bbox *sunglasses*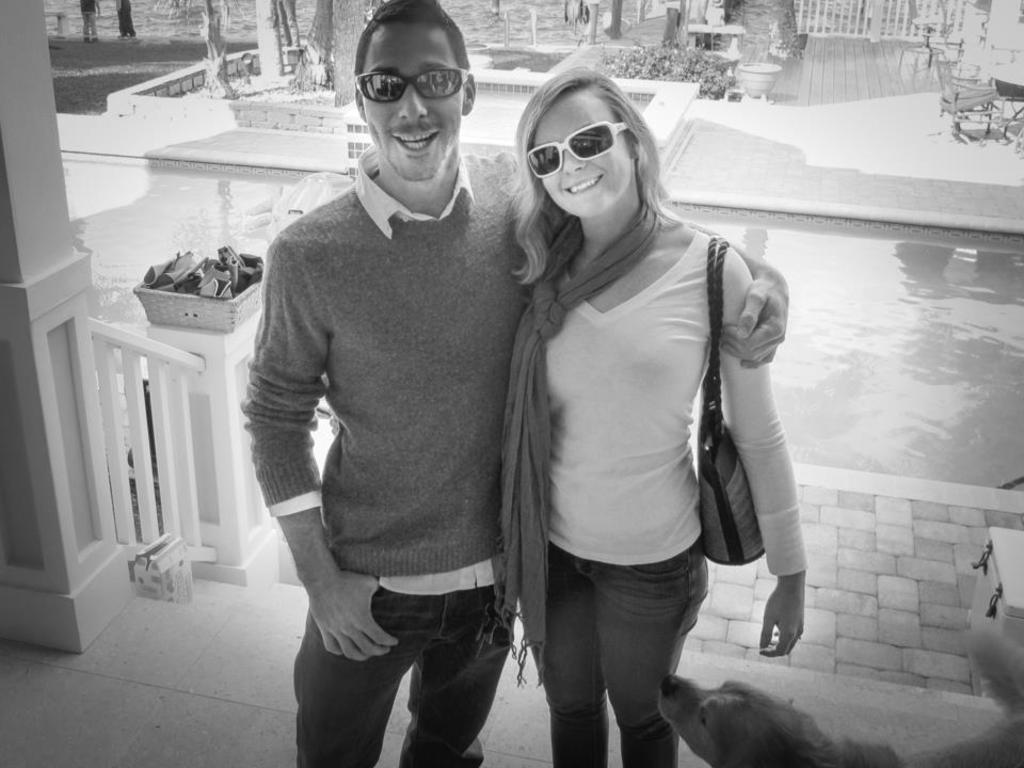
{"x1": 352, "y1": 67, "x2": 470, "y2": 102}
